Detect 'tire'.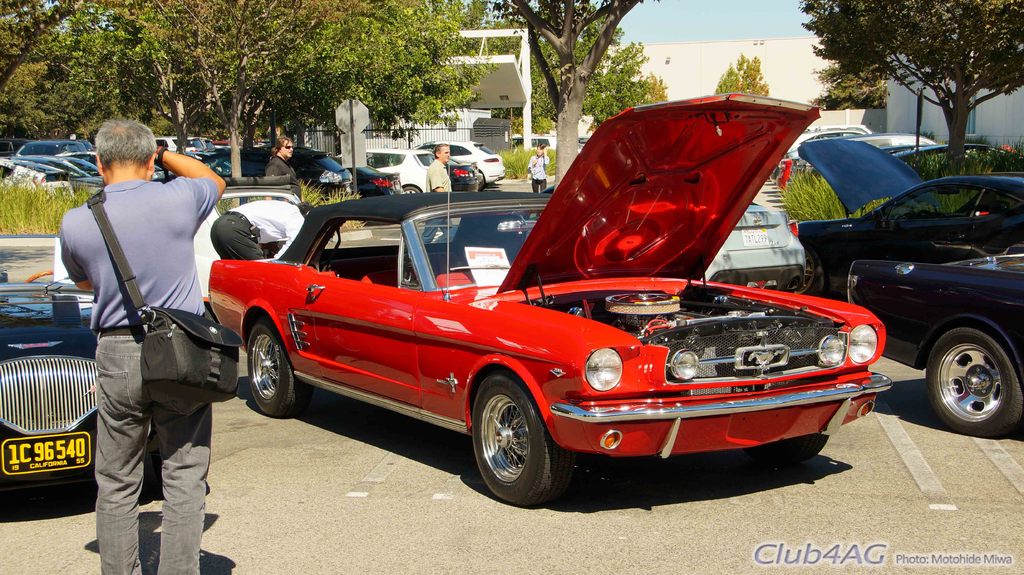
Detected at (787, 246, 825, 295).
